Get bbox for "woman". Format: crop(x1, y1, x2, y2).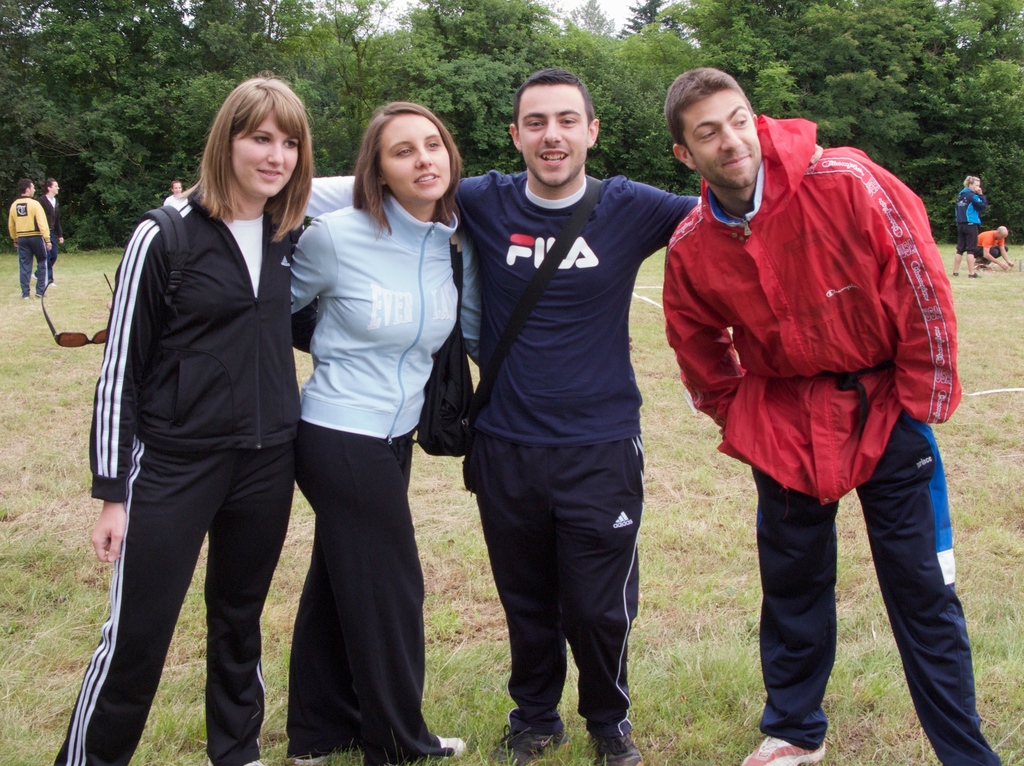
crop(288, 102, 483, 765).
